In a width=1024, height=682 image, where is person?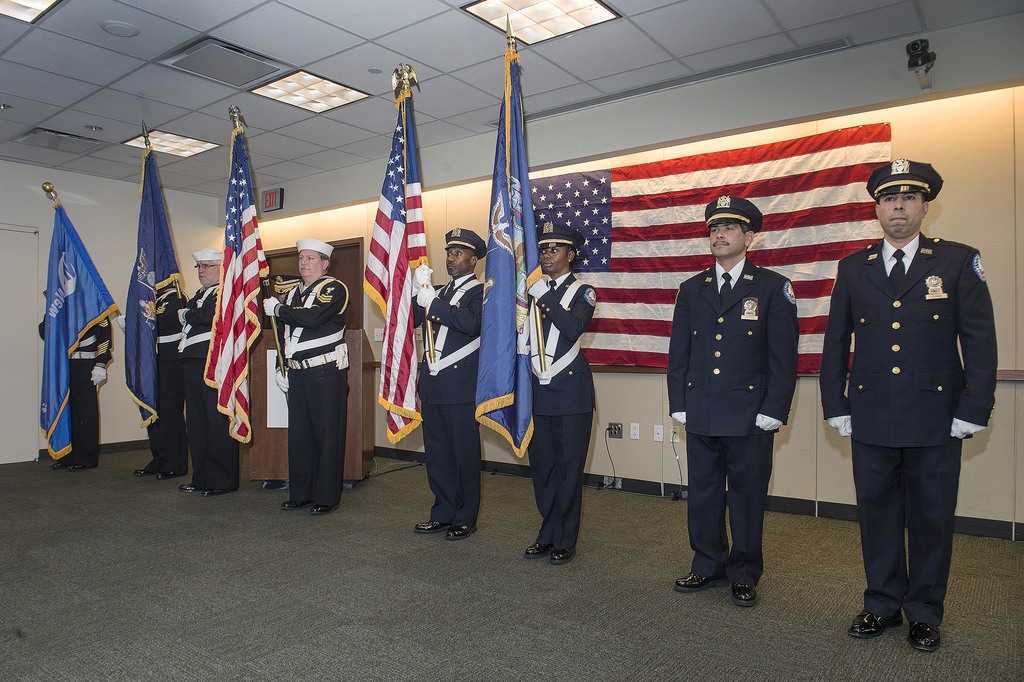
(504,233,597,566).
